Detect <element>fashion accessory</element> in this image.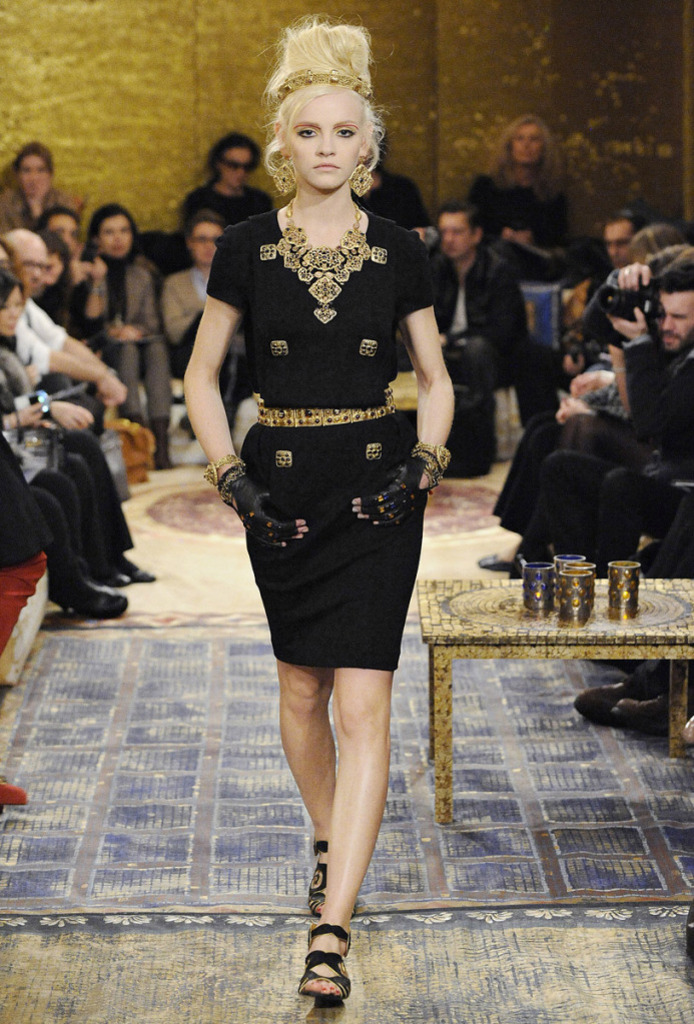
Detection: 252 198 389 327.
